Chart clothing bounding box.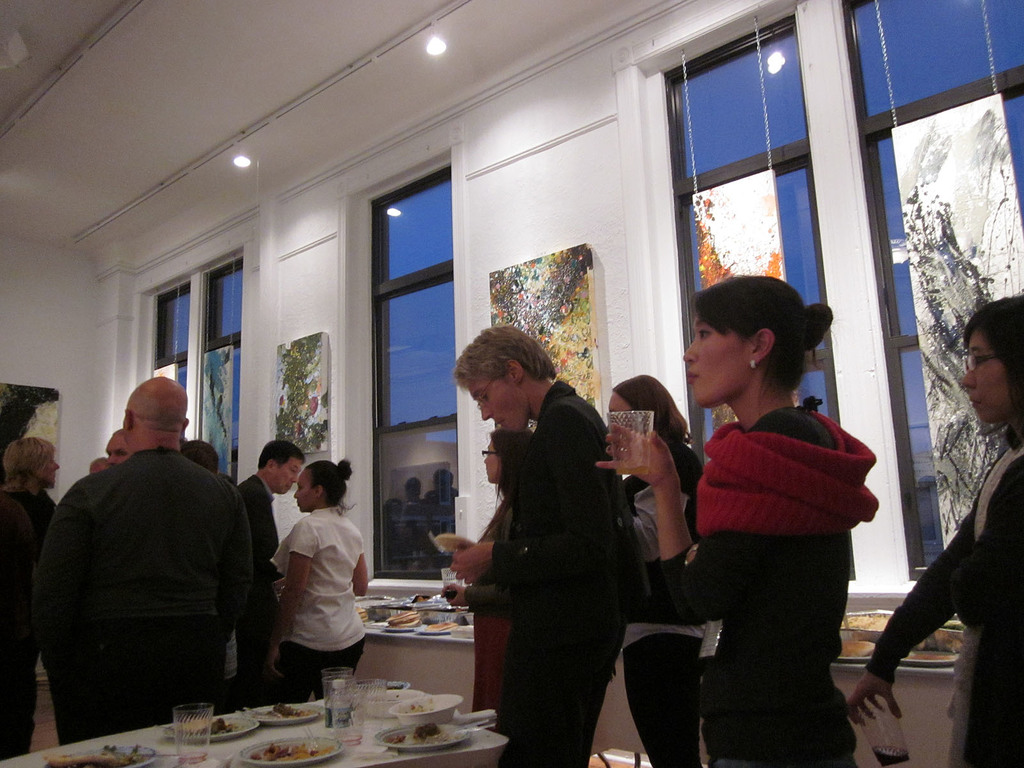
Charted: rect(0, 484, 58, 754).
